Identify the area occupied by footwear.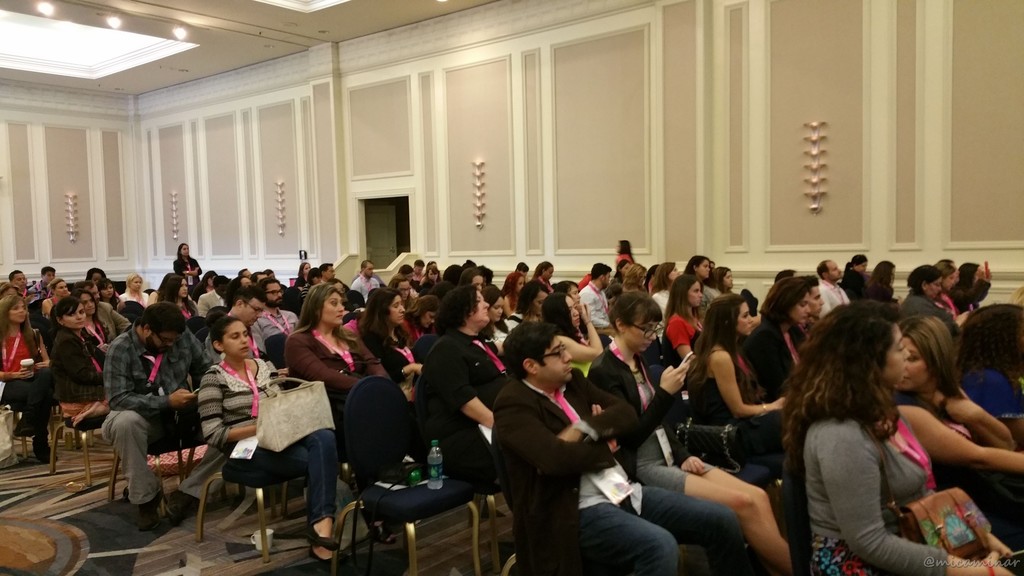
Area: {"left": 14, "top": 422, "right": 36, "bottom": 438}.
